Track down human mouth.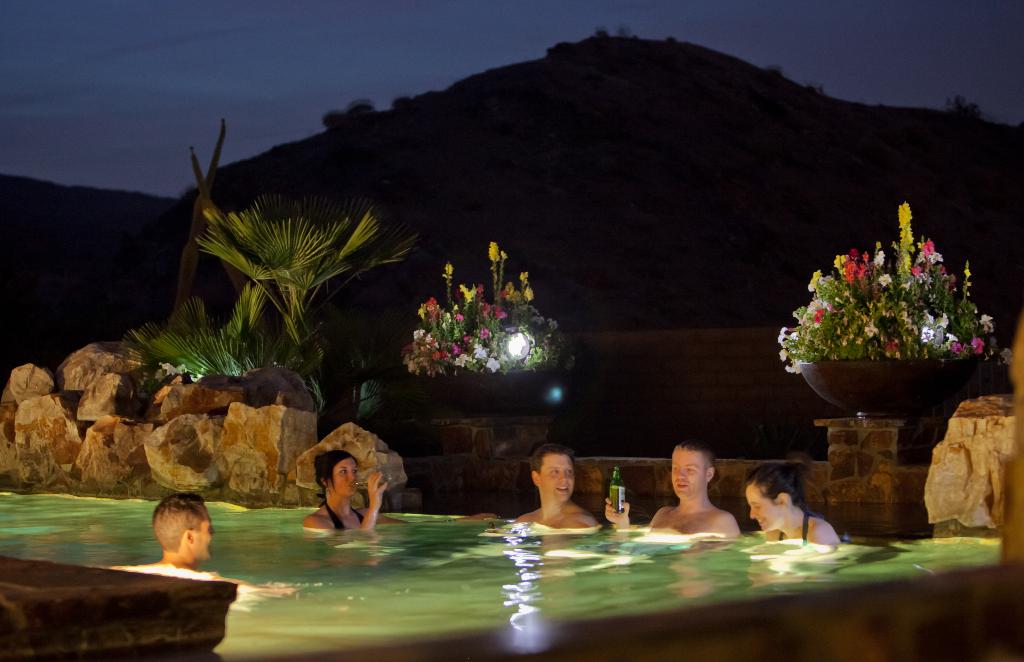
Tracked to box=[553, 486, 570, 494].
